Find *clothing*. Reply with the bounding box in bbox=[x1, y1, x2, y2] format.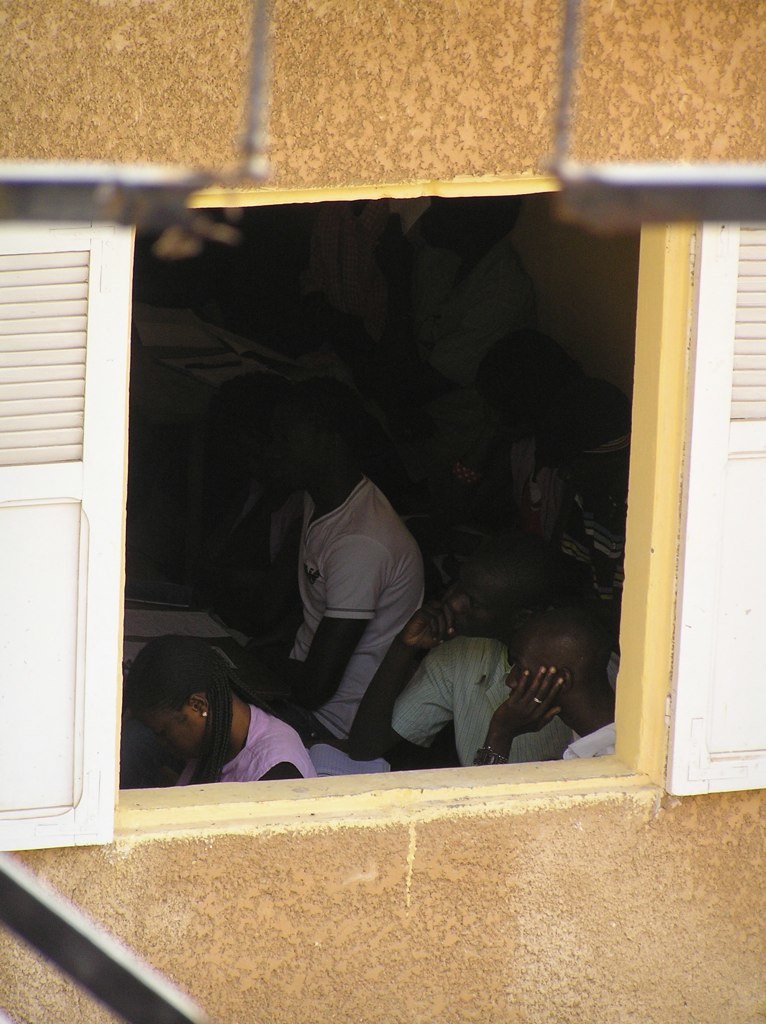
bbox=[566, 722, 619, 760].
